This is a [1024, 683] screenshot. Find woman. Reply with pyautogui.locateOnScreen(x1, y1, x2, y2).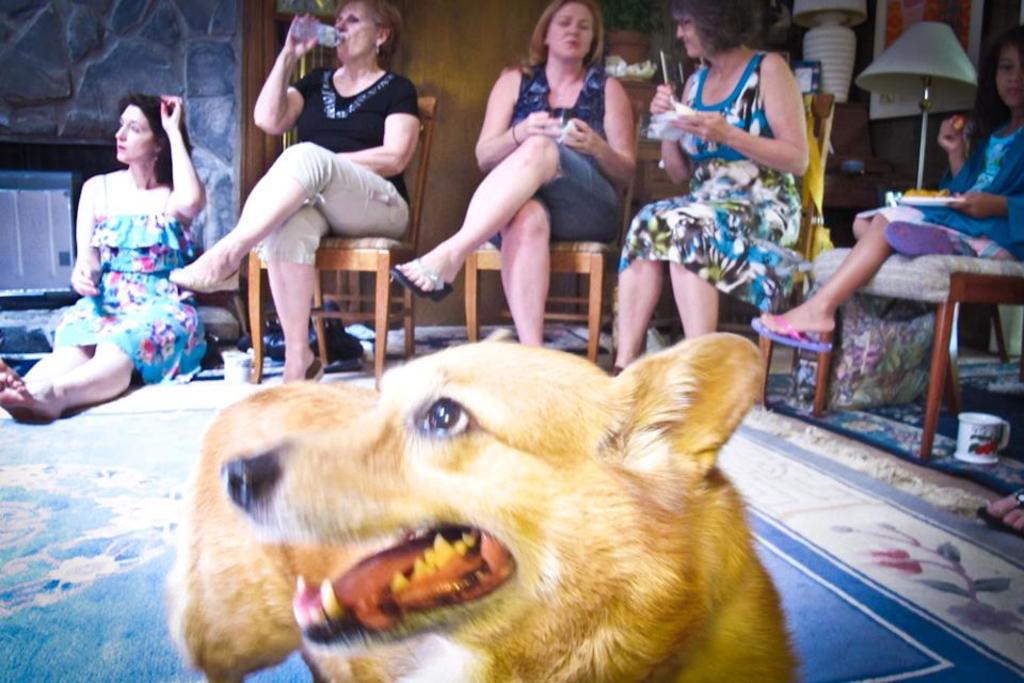
pyautogui.locateOnScreen(160, 0, 434, 396).
